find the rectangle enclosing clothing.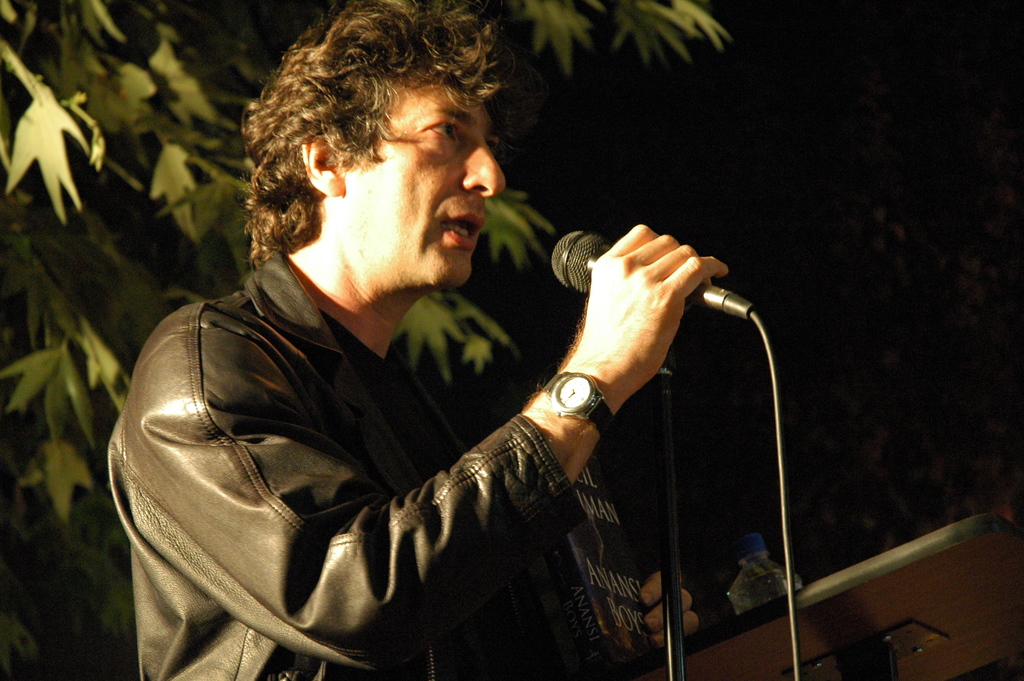
locate(118, 254, 572, 680).
